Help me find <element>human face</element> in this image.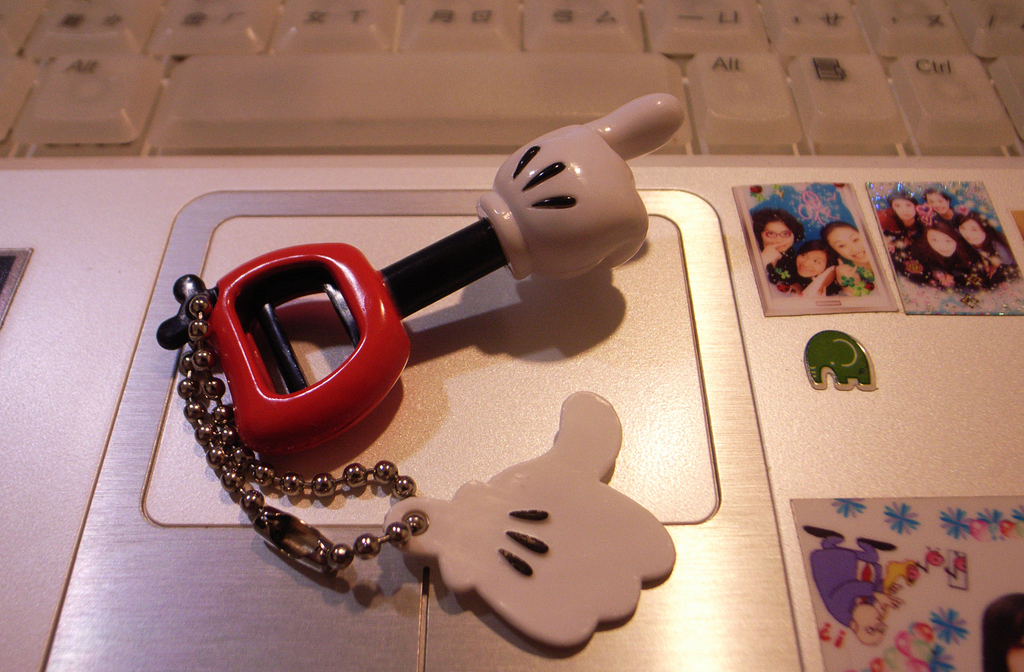
Found it: [x1=825, y1=225, x2=868, y2=264].
